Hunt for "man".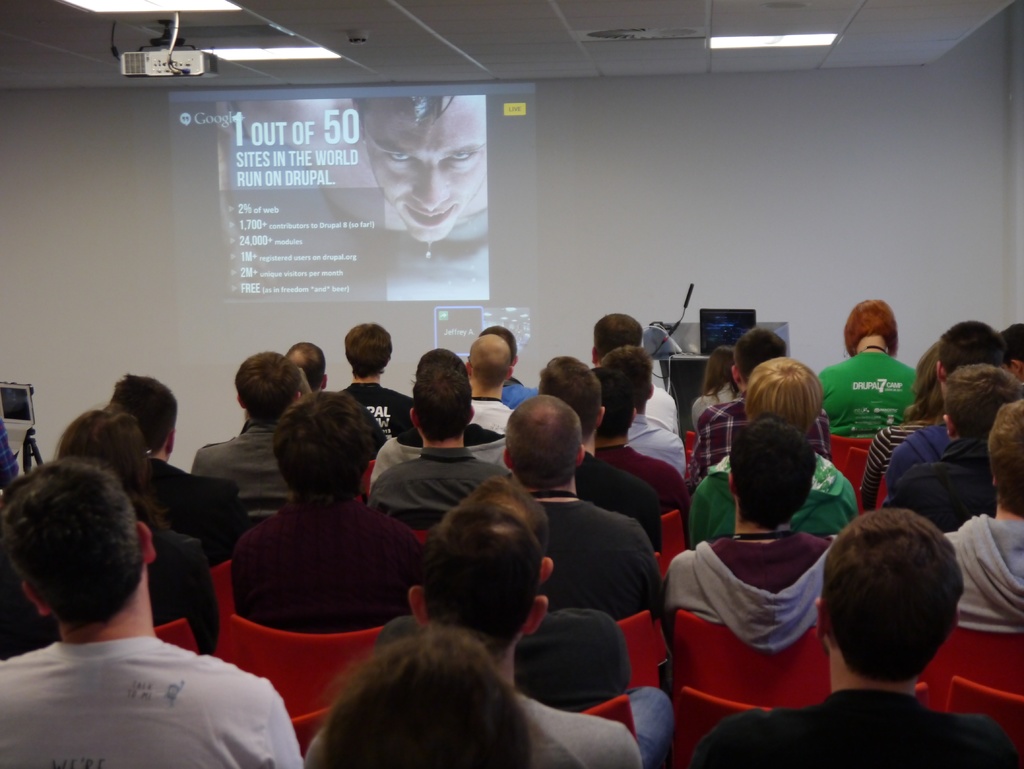
Hunted down at locate(688, 512, 1023, 768).
